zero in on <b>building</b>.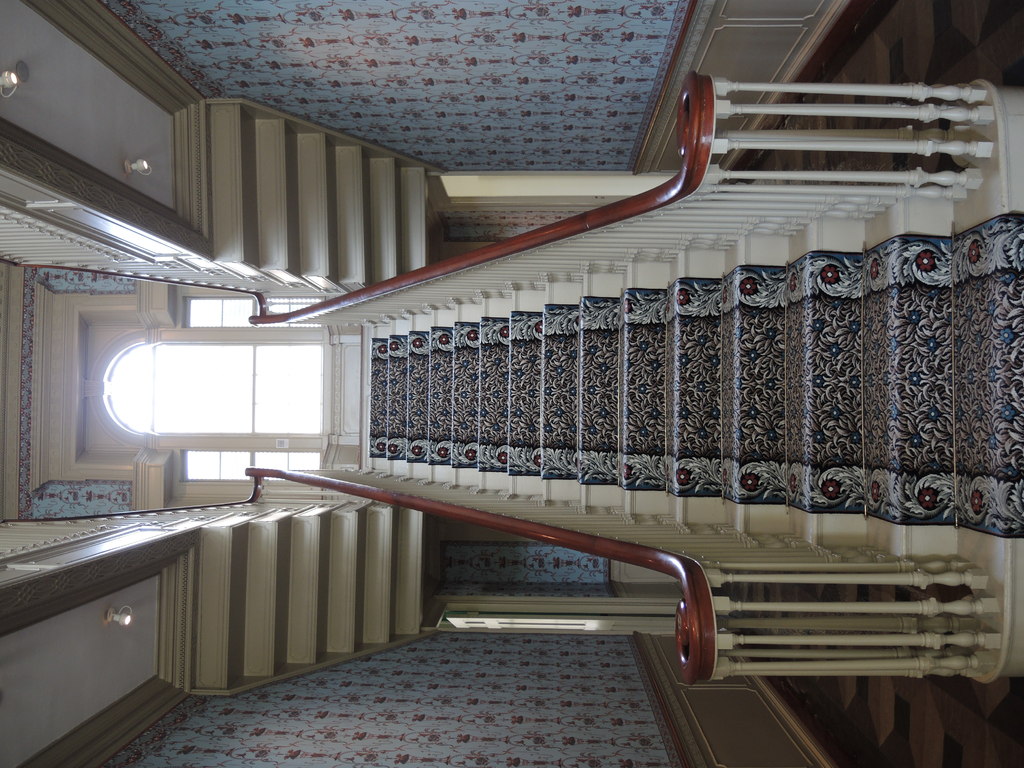
Zeroed in: left=0, top=0, right=1023, bottom=767.
